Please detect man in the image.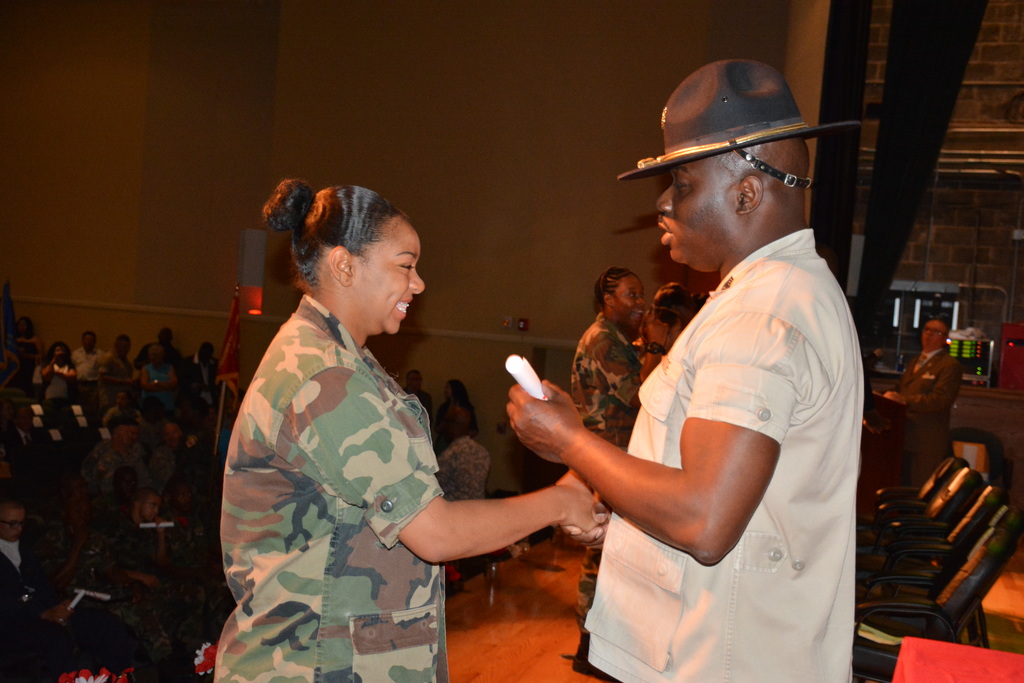
[x1=185, y1=339, x2=216, y2=407].
